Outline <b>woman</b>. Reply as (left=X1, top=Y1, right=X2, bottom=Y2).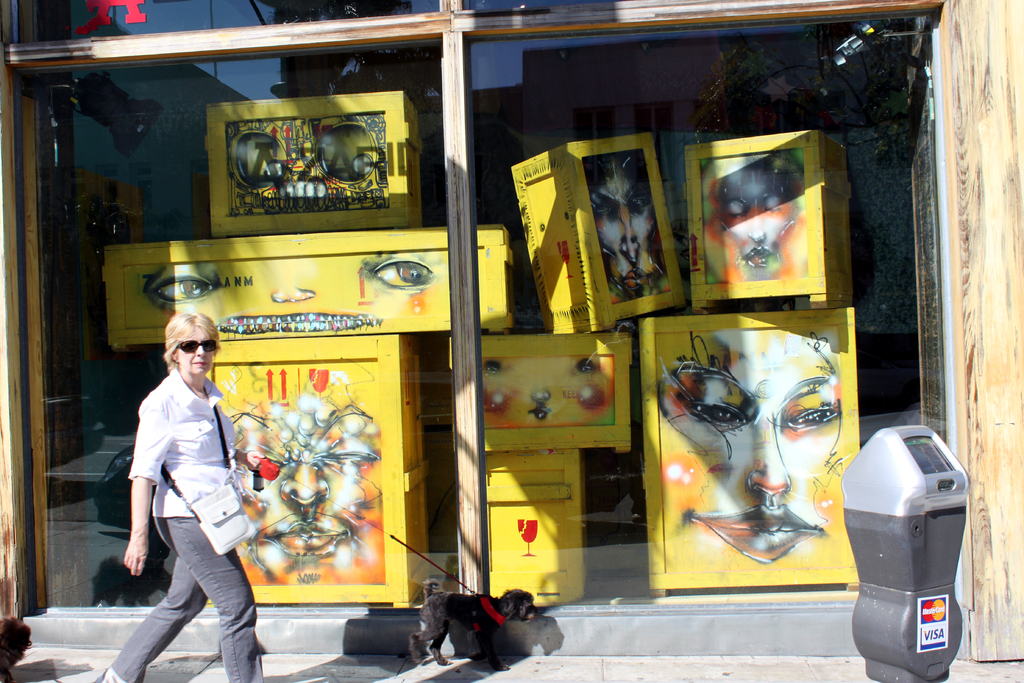
(left=110, top=294, right=262, bottom=671).
